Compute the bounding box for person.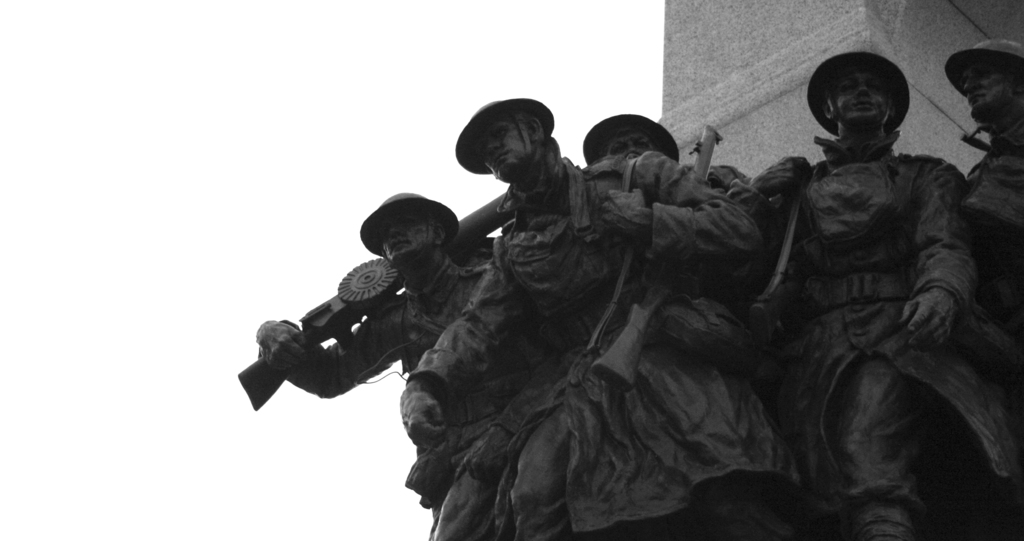
<box>938,38,1023,300</box>.
